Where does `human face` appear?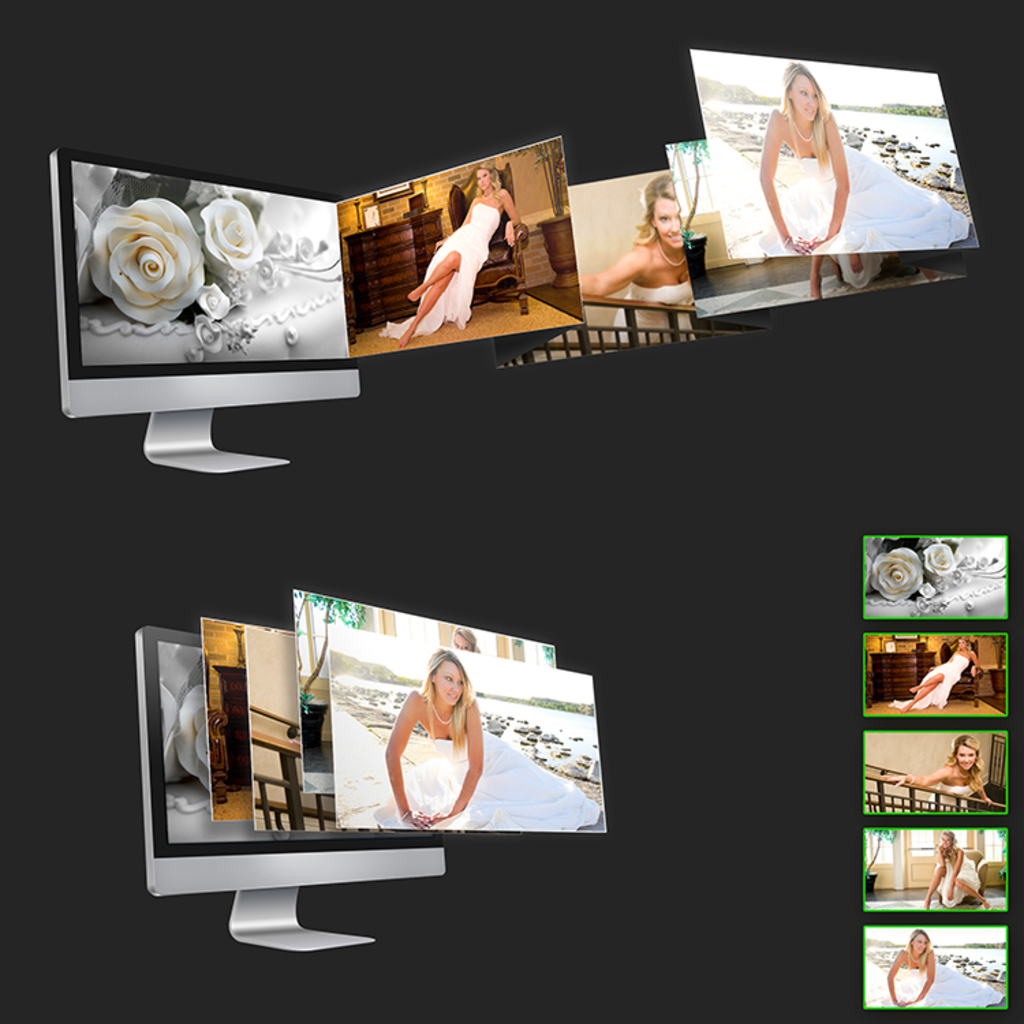
Appears at 789,64,819,126.
